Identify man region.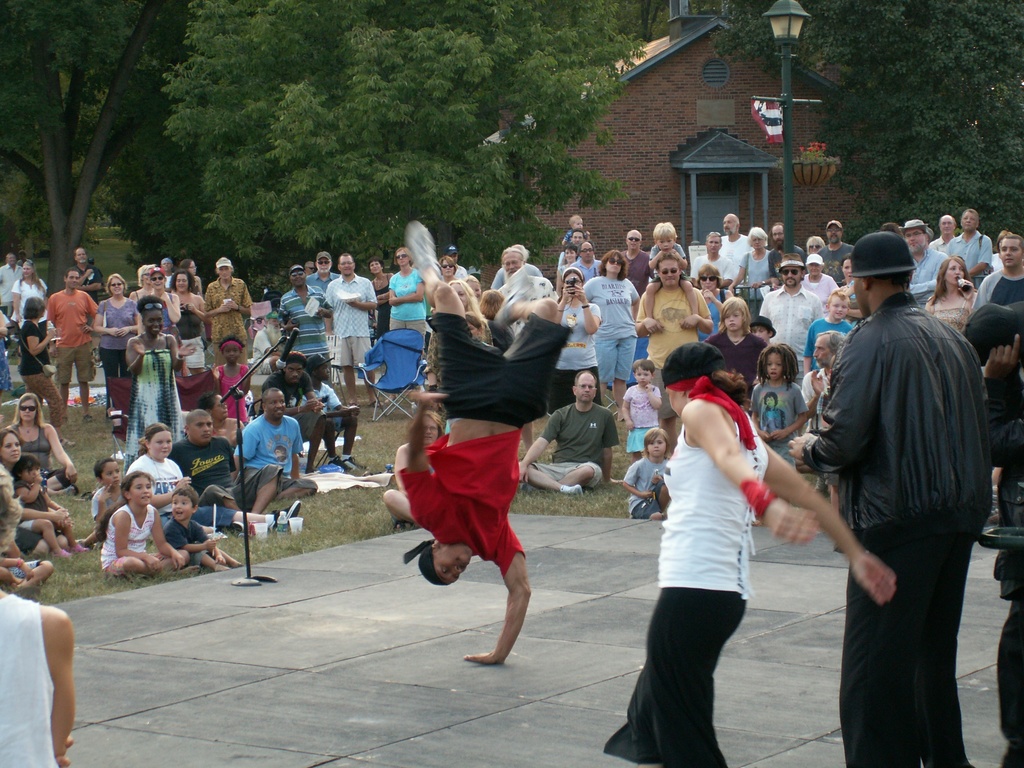
Region: left=708, top=218, right=751, bottom=274.
